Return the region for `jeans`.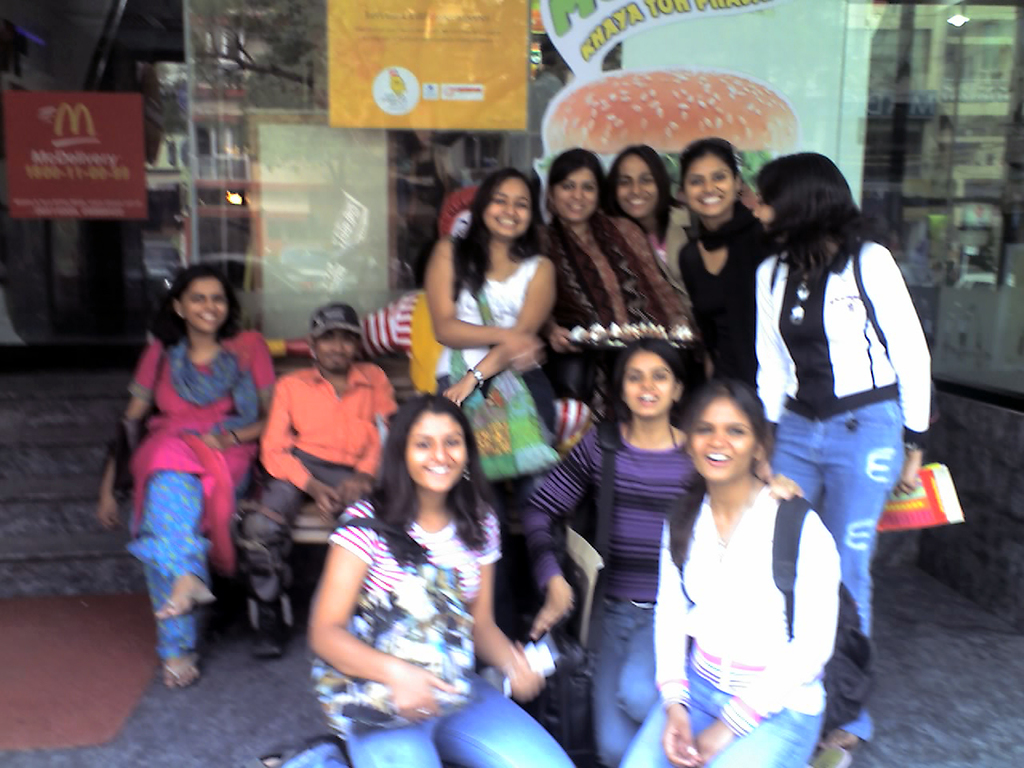
593/590/661/764.
